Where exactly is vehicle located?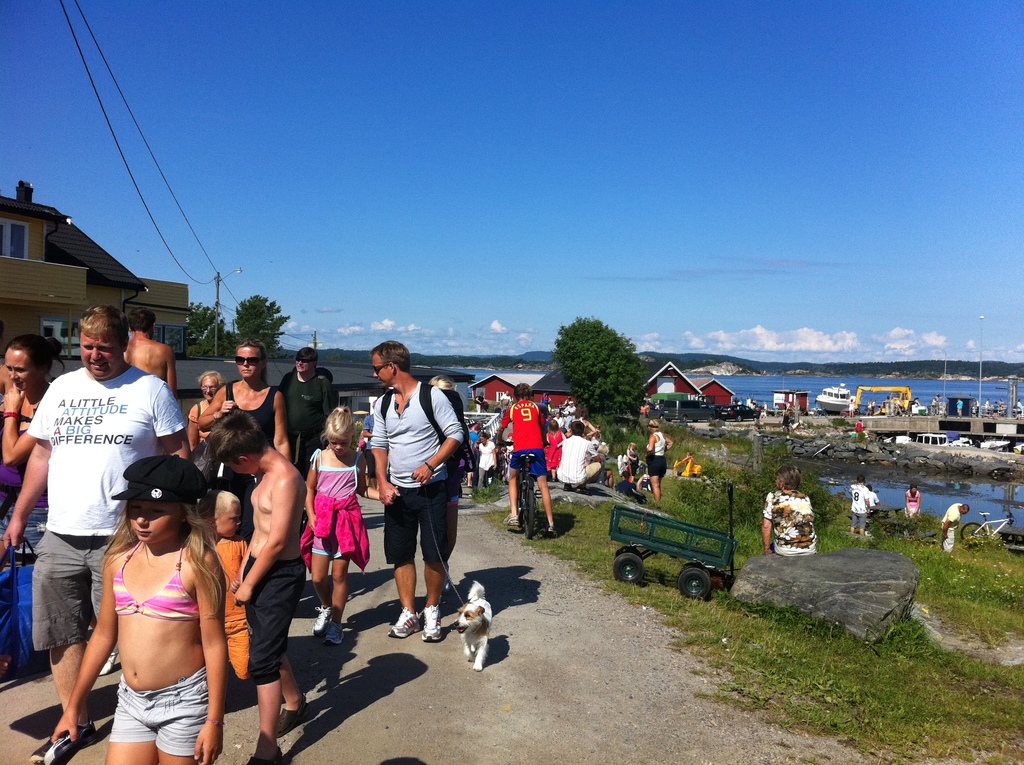
Its bounding box is Rect(810, 405, 836, 421).
